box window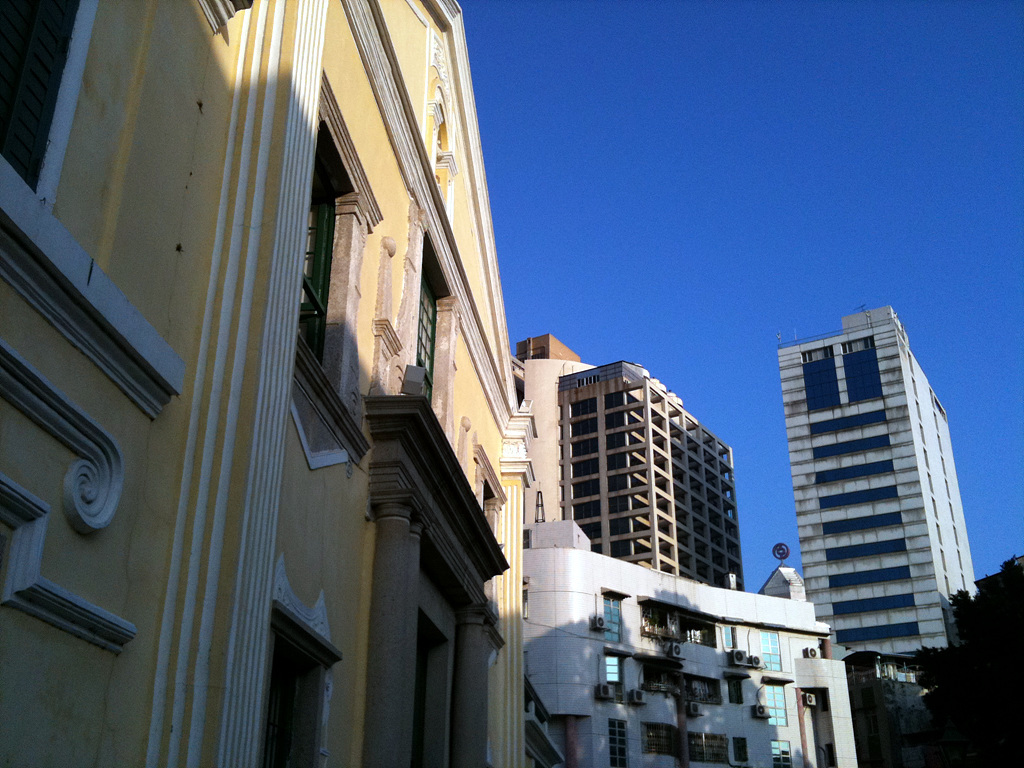
Rect(756, 624, 781, 667)
